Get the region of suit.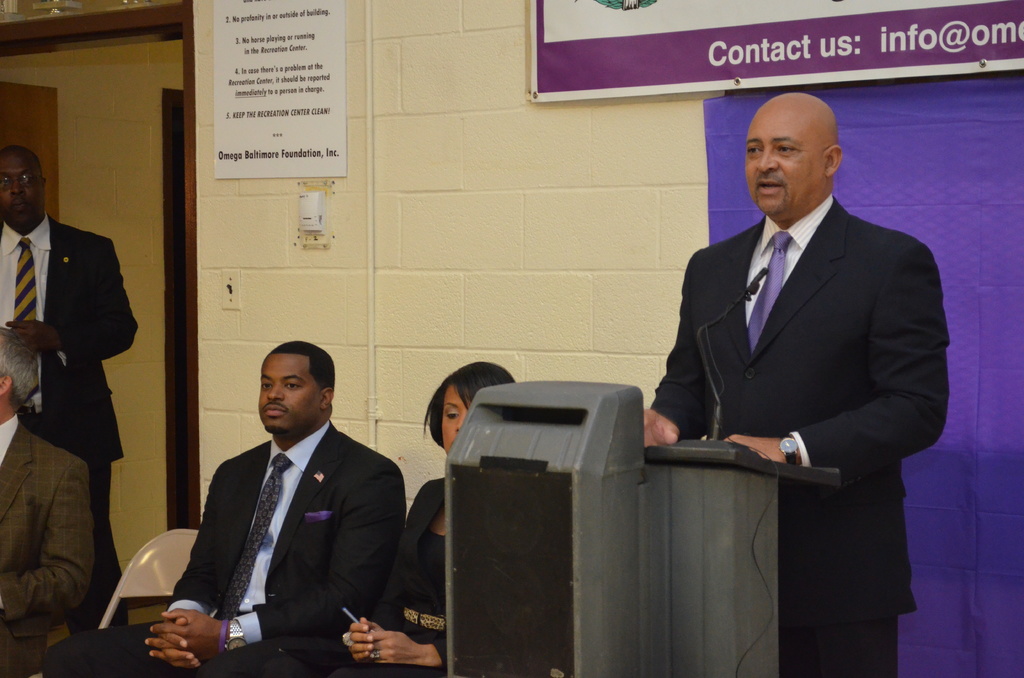
<region>0, 411, 93, 677</region>.
